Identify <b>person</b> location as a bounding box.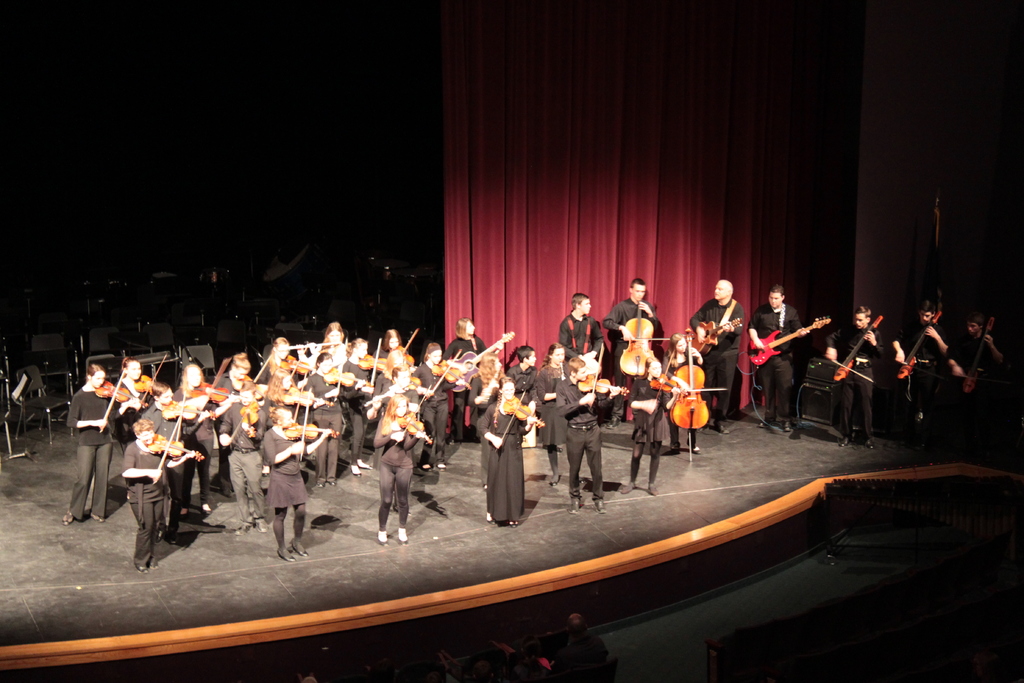
left=371, top=391, right=424, bottom=544.
